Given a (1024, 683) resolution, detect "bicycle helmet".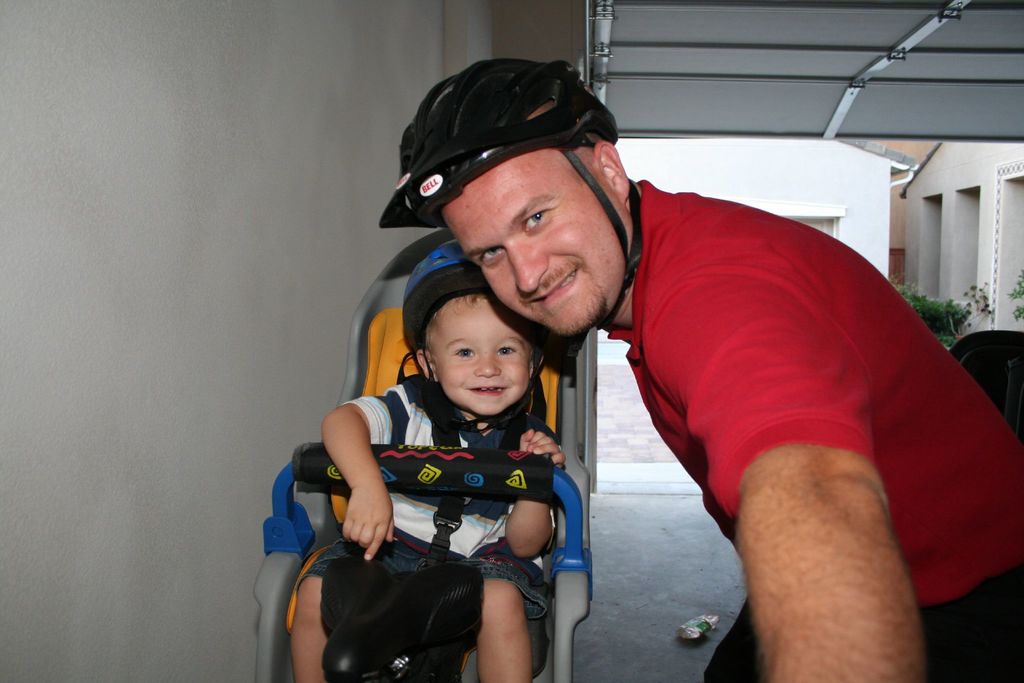
<region>383, 54, 618, 227</region>.
